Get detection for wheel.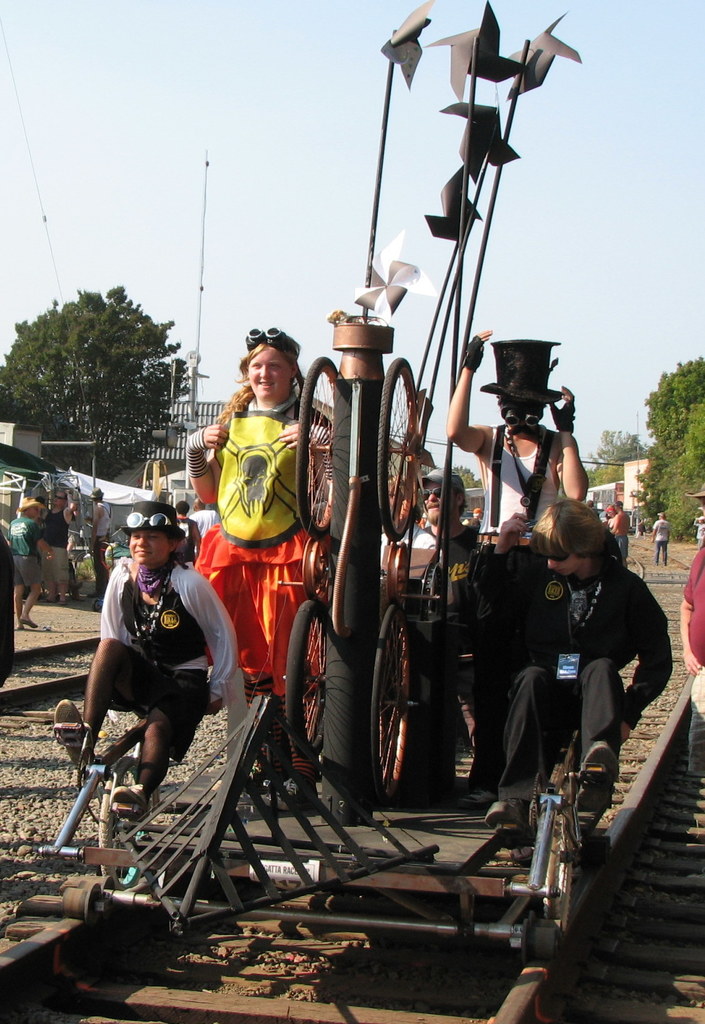
Detection: <box>542,824,573,937</box>.
